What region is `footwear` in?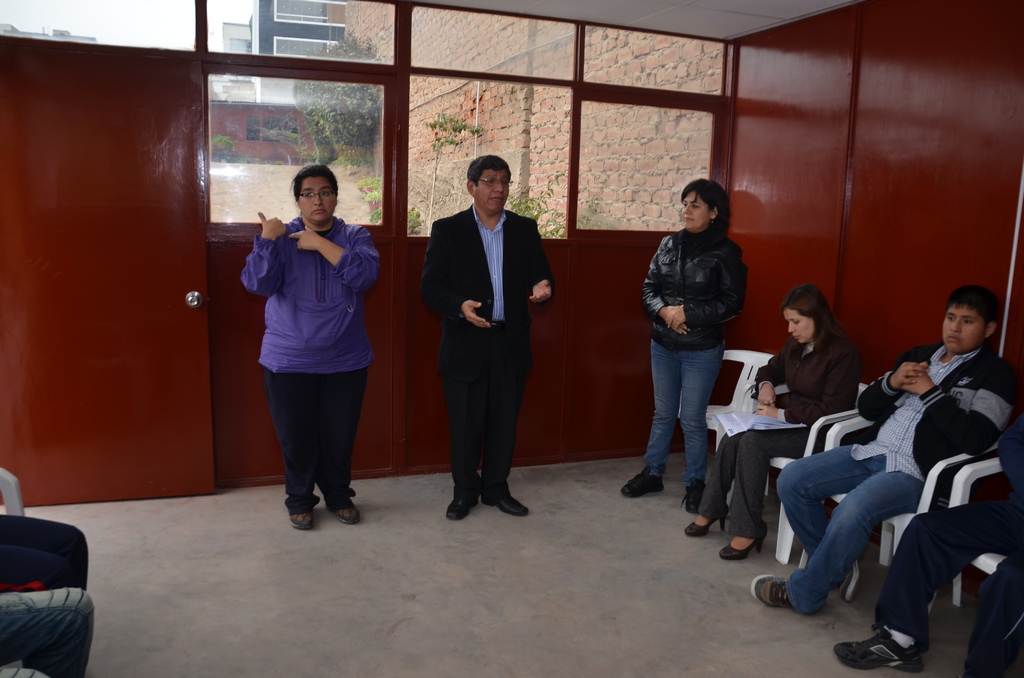
region(834, 624, 926, 675).
